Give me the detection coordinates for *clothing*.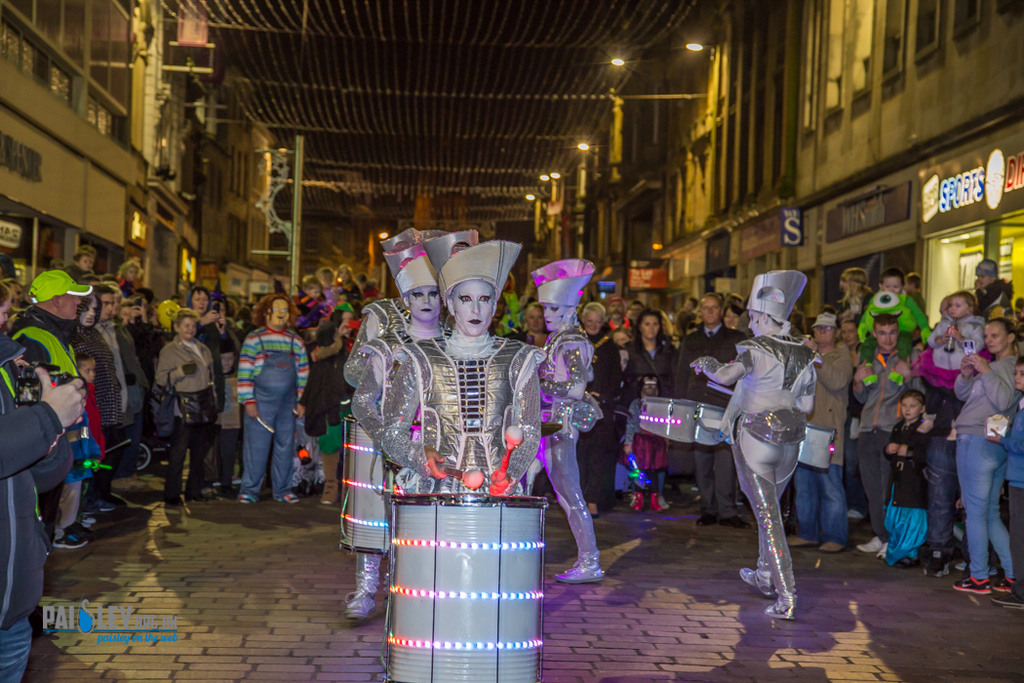
306 319 358 455.
